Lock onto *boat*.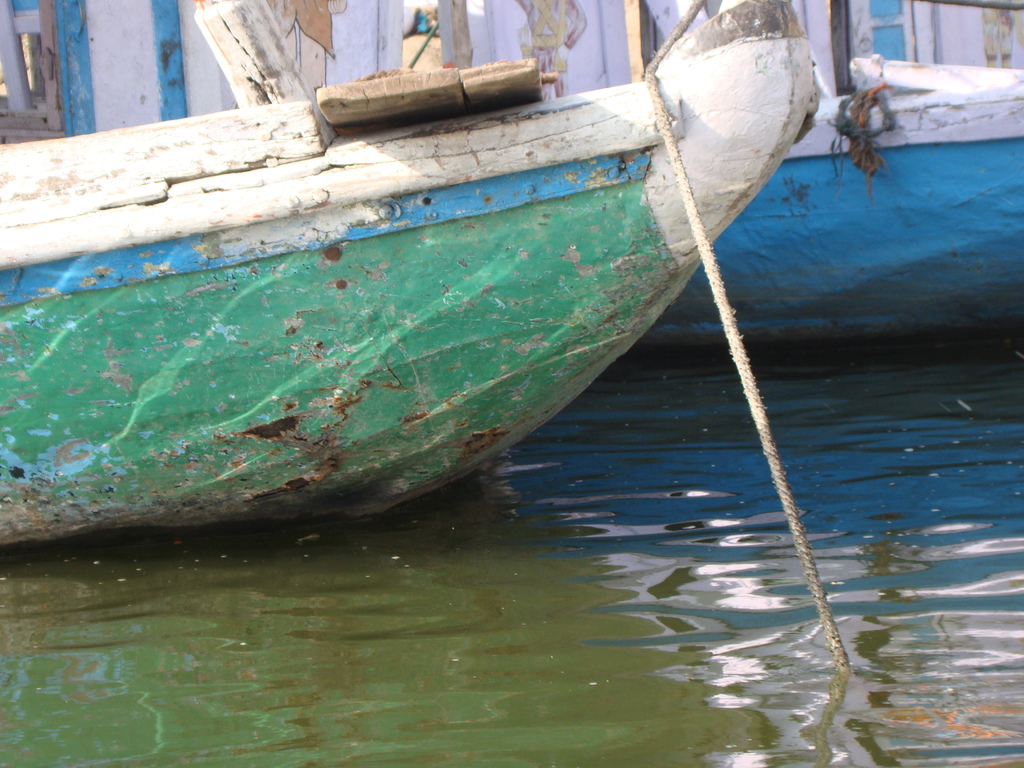
Locked: 0, 0, 818, 561.
